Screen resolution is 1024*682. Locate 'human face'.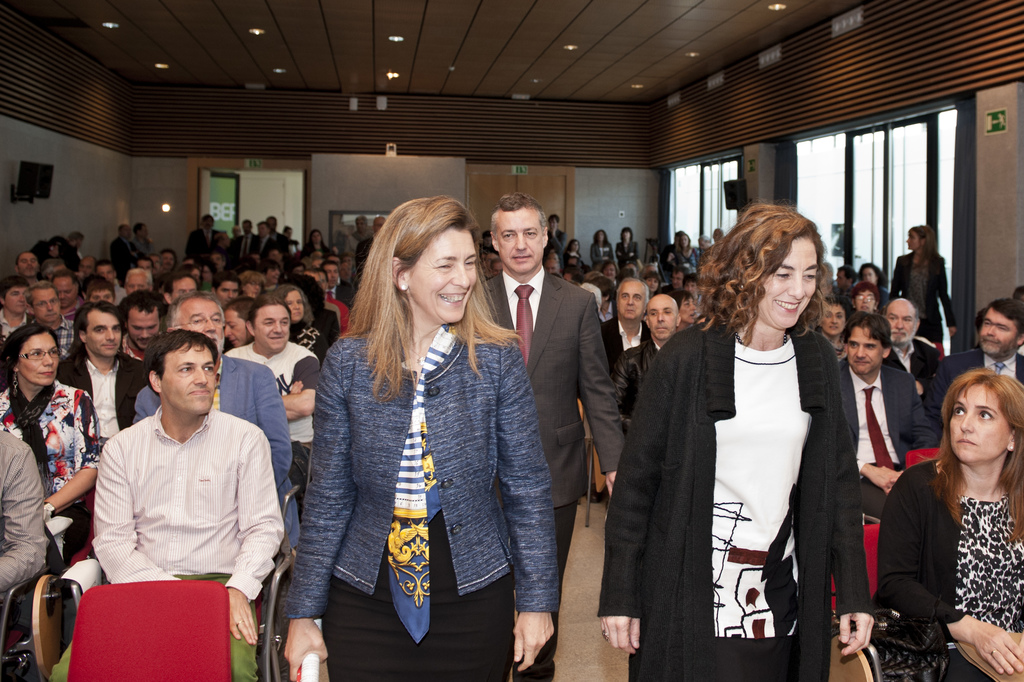
detection(617, 280, 647, 318).
